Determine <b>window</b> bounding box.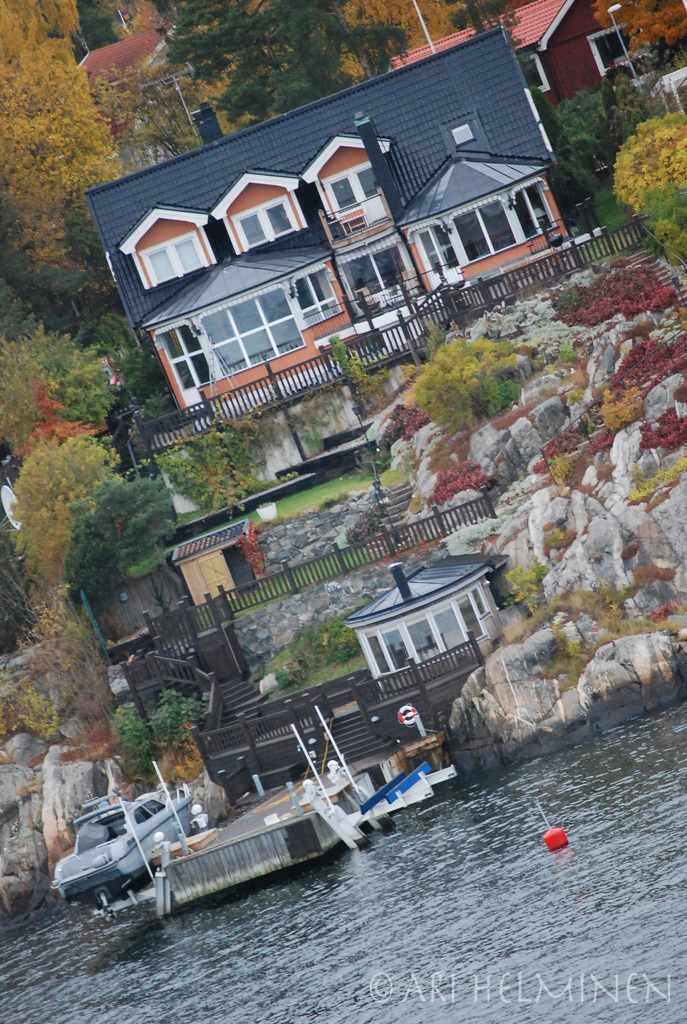
Determined: {"x1": 229, "y1": 199, "x2": 299, "y2": 253}.
